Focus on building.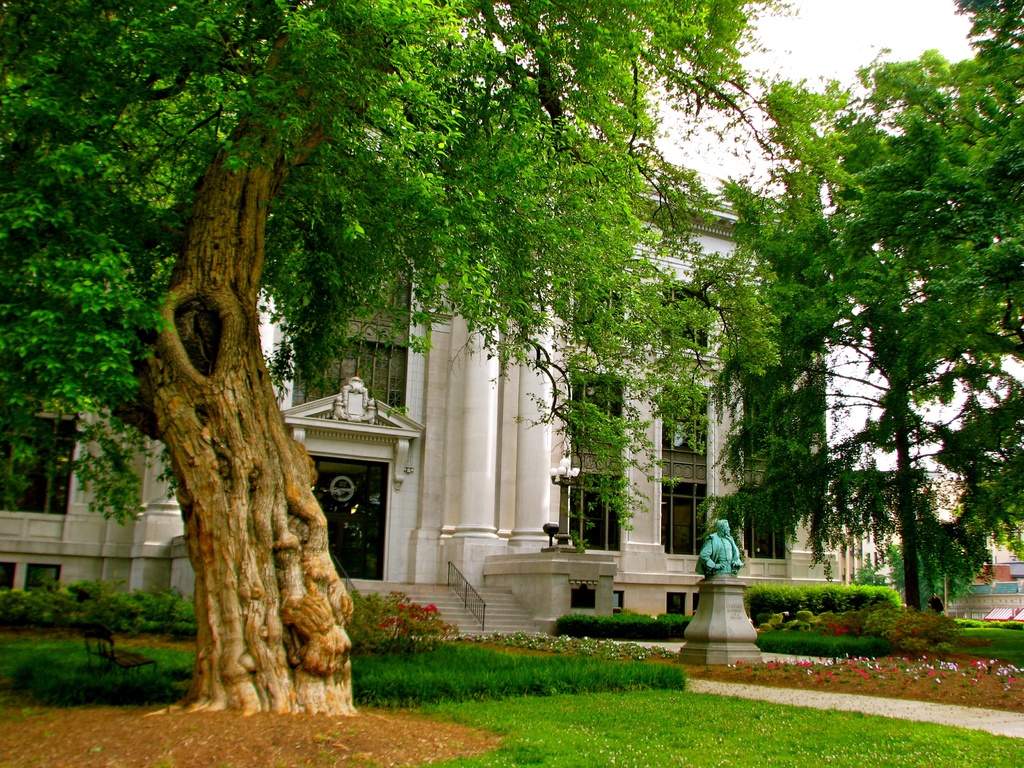
Focused at <bbox>0, 149, 894, 646</bbox>.
